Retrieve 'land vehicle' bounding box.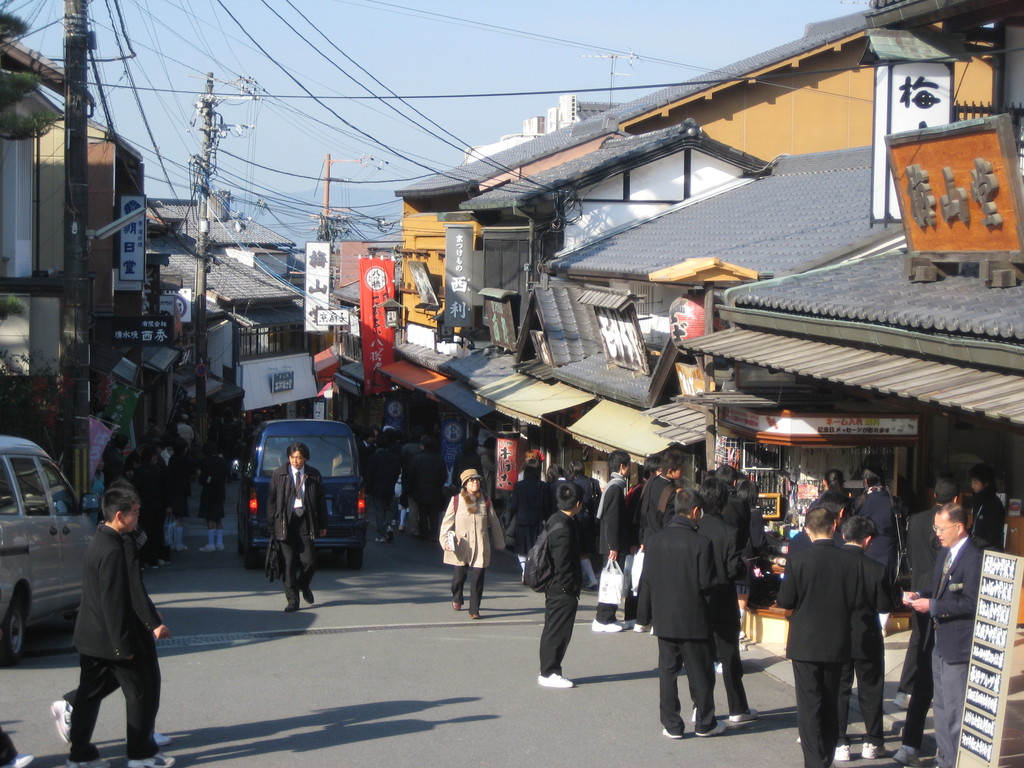
Bounding box: locate(0, 436, 102, 659).
